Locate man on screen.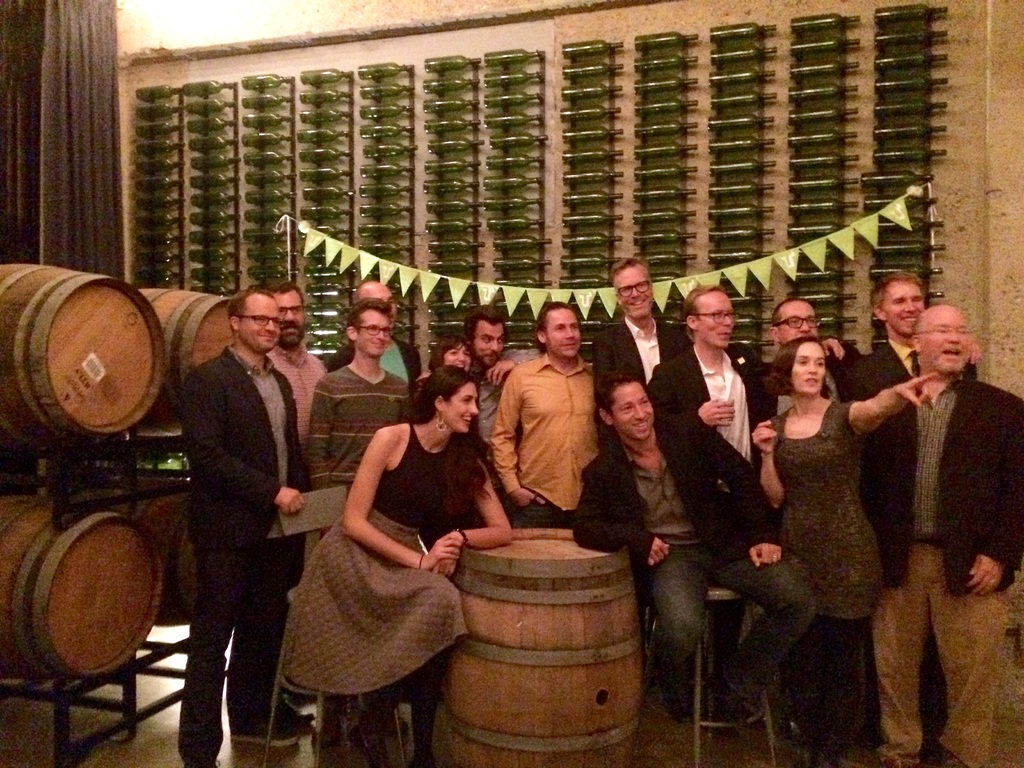
On screen at {"x1": 468, "y1": 305, "x2": 545, "y2": 465}.
